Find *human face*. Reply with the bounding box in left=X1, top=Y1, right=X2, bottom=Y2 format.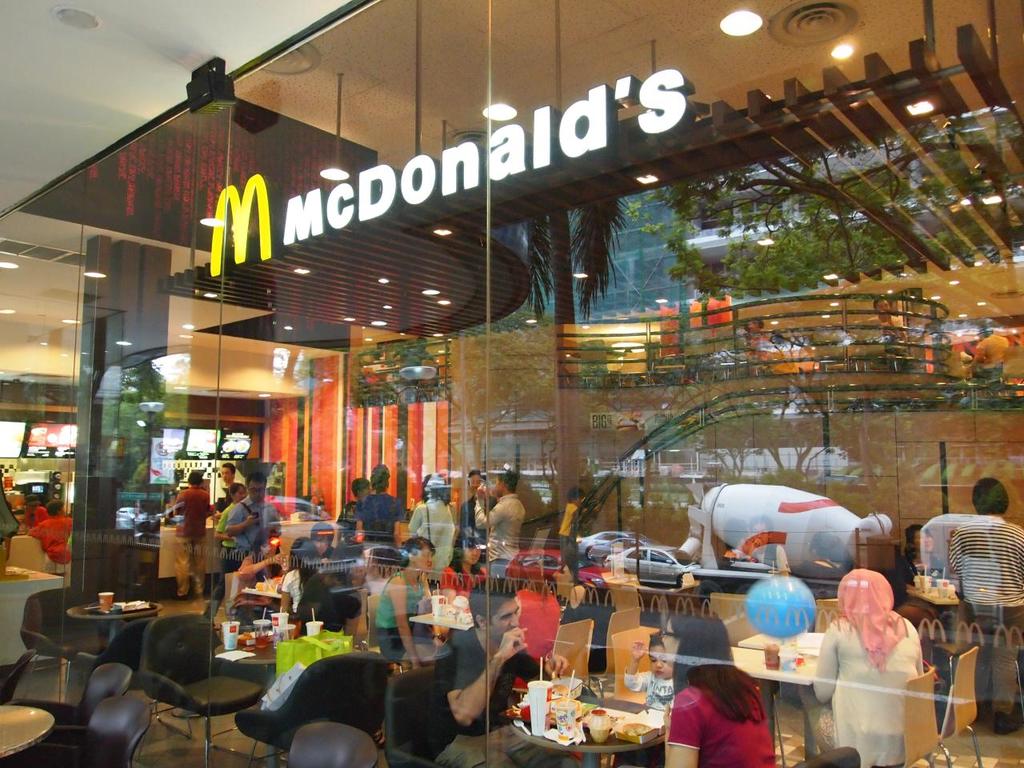
left=661, top=619, right=675, bottom=655.
